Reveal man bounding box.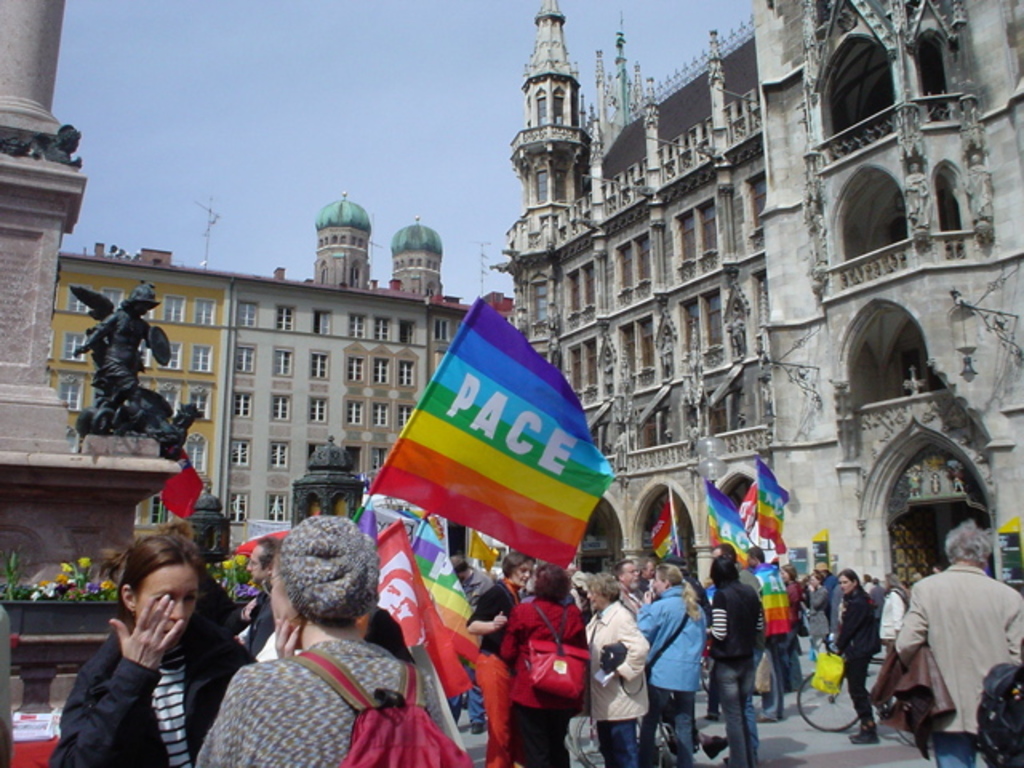
Revealed: rect(704, 555, 763, 766).
